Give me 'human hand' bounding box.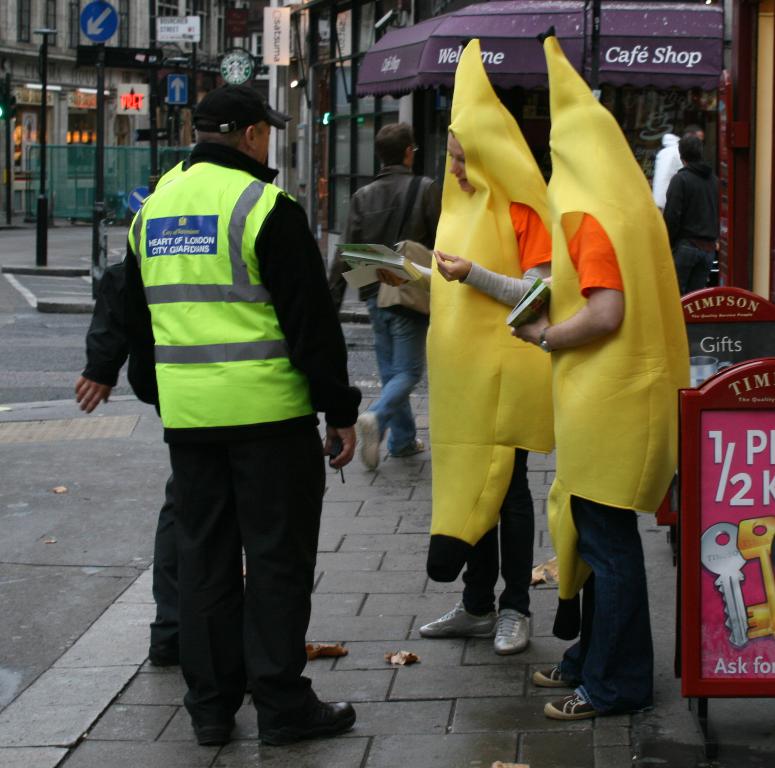
320 423 357 473.
